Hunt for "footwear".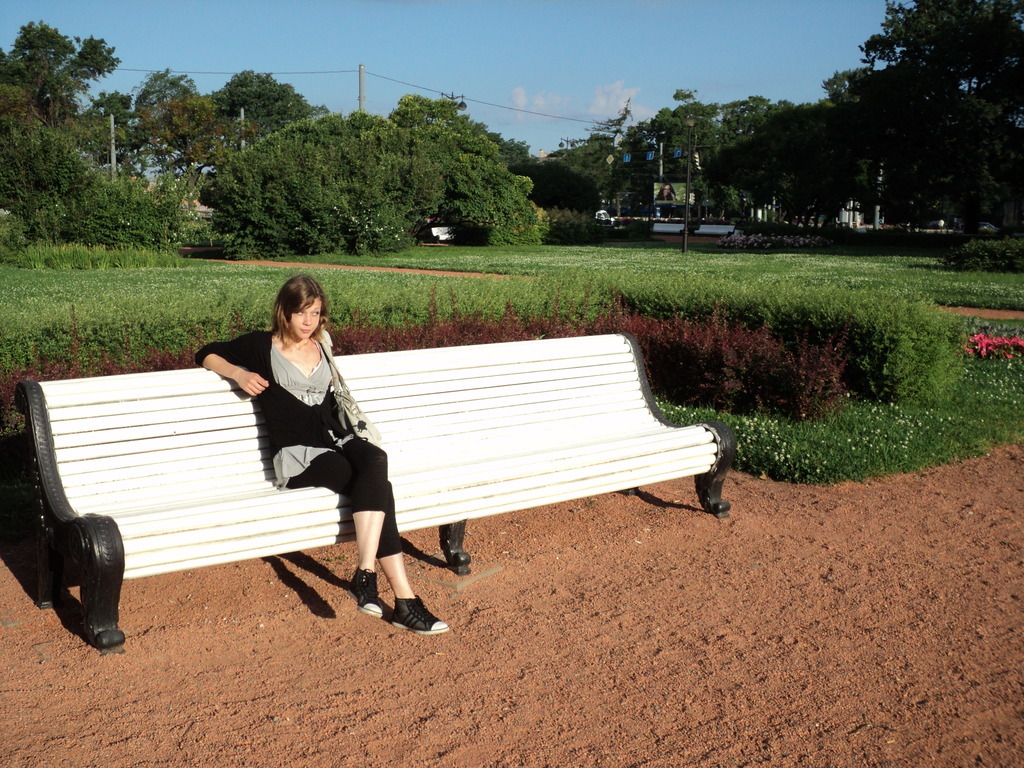
Hunted down at {"x1": 349, "y1": 567, "x2": 386, "y2": 619}.
